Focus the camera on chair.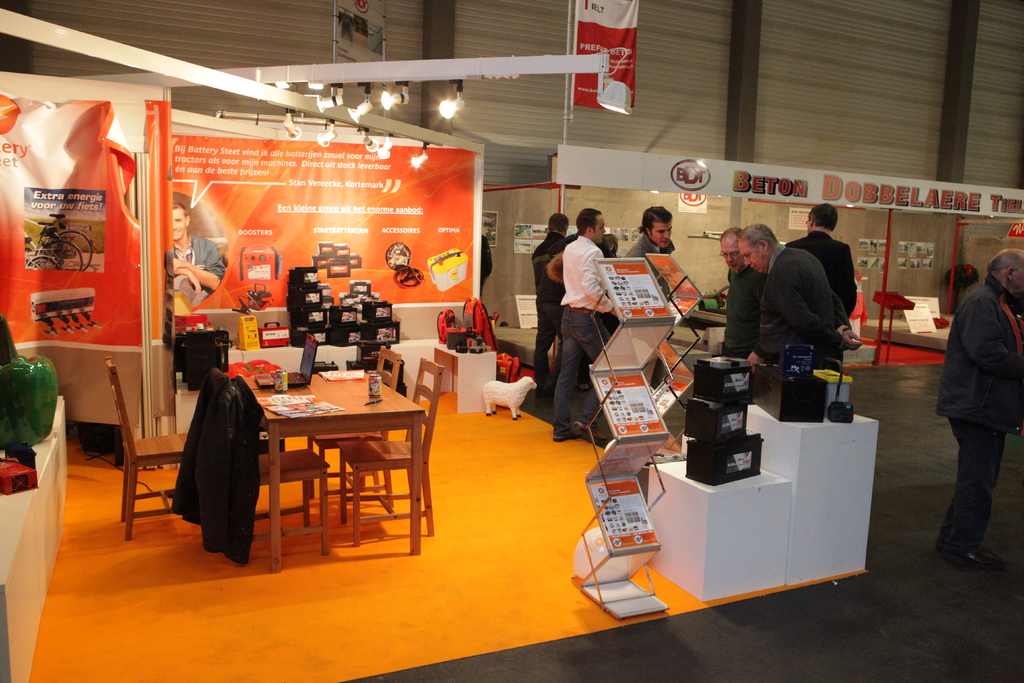
Focus region: x1=309 y1=343 x2=399 y2=531.
